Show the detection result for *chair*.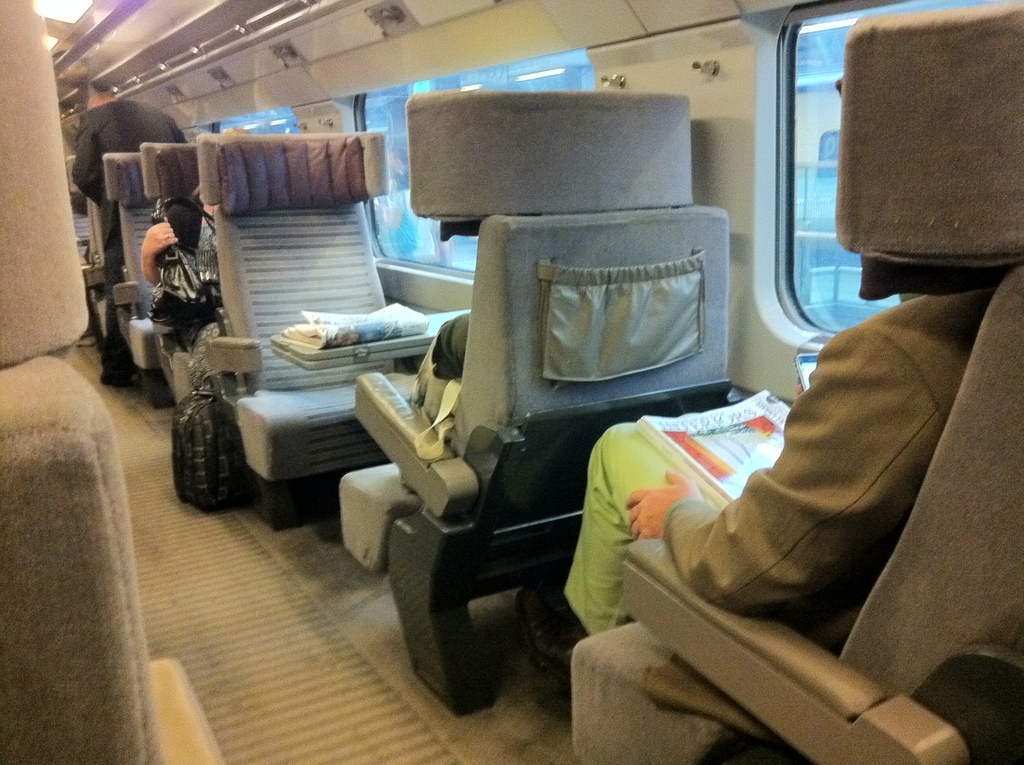
box(575, 19, 1023, 764).
